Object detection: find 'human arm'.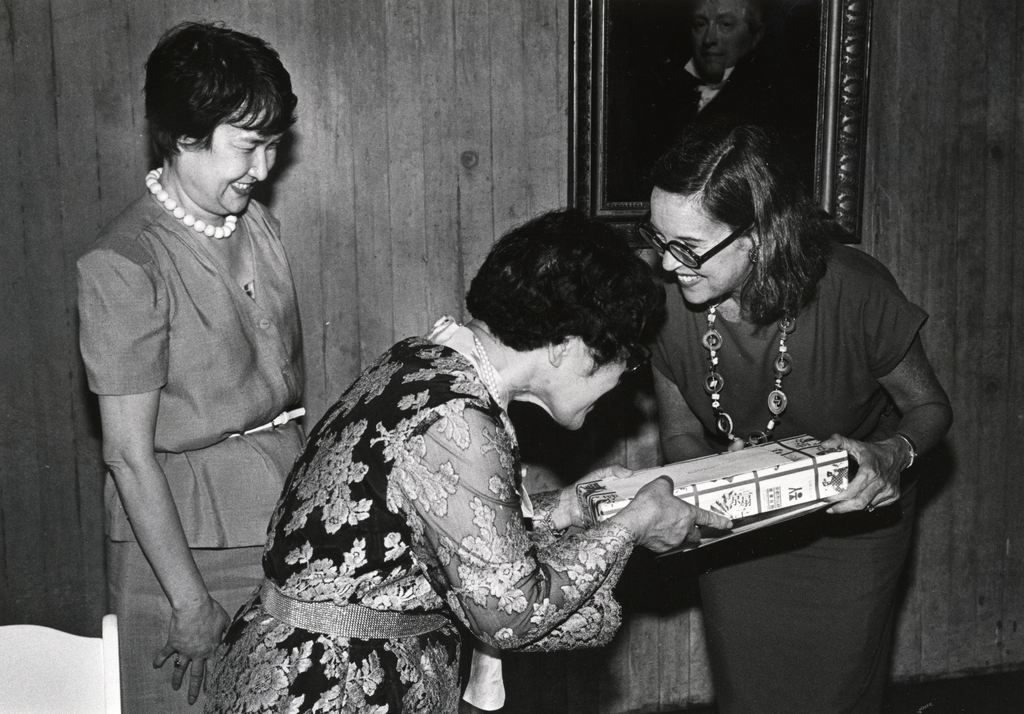
locate(93, 245, 232, 713).
